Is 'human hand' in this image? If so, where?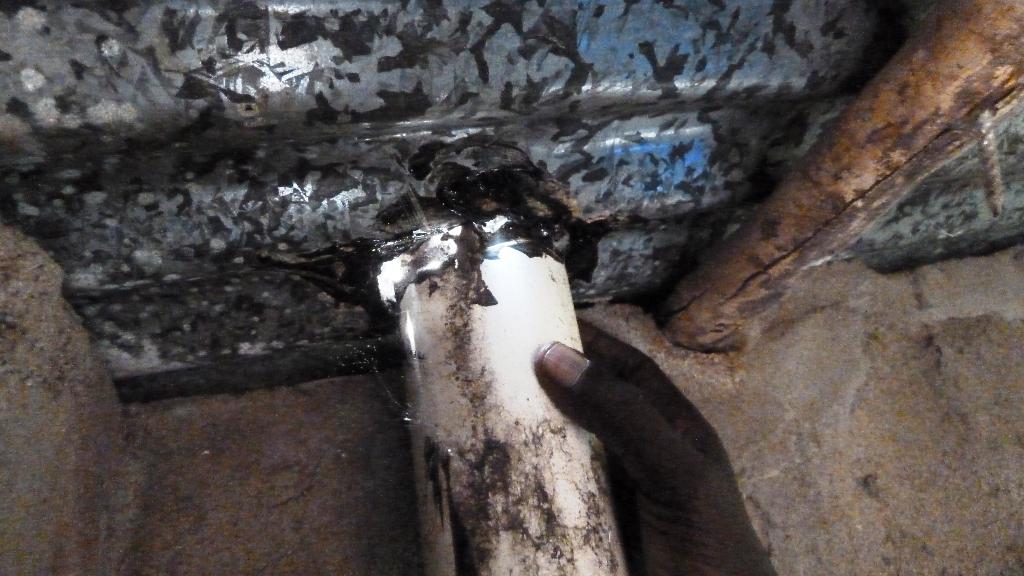
Yes, at detection(522, 290, 778, 552).
